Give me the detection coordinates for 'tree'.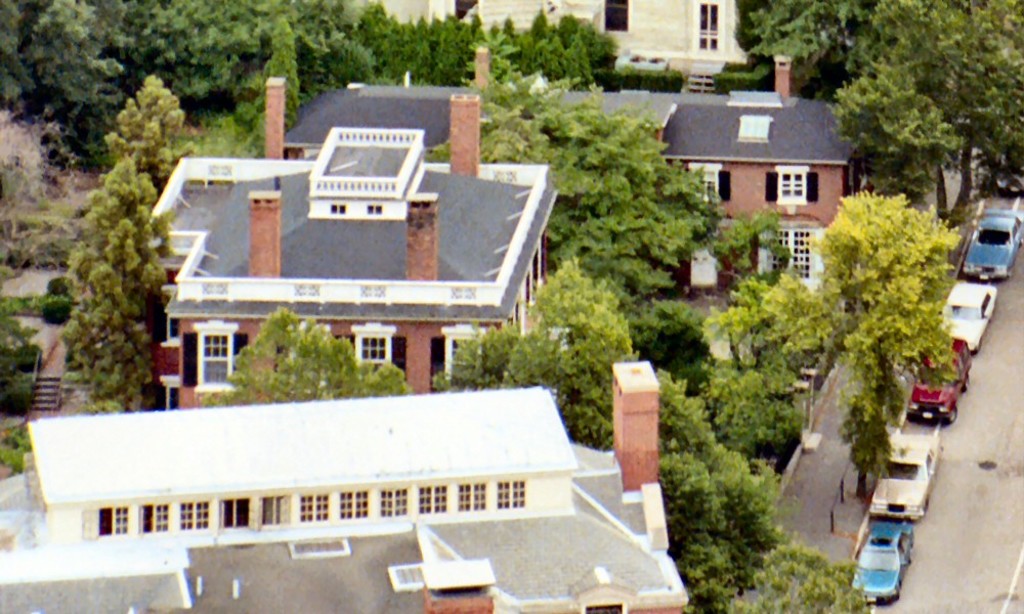
rect(72, 157, 184, 414).
